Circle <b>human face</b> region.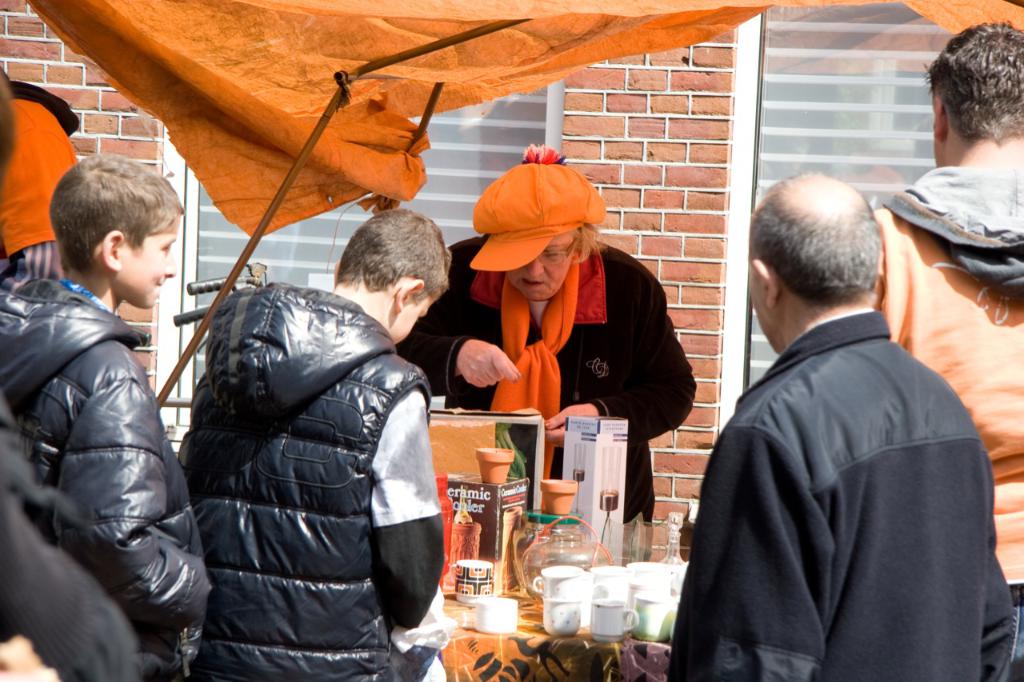
Region: locate(504, 214, 582, 301).
